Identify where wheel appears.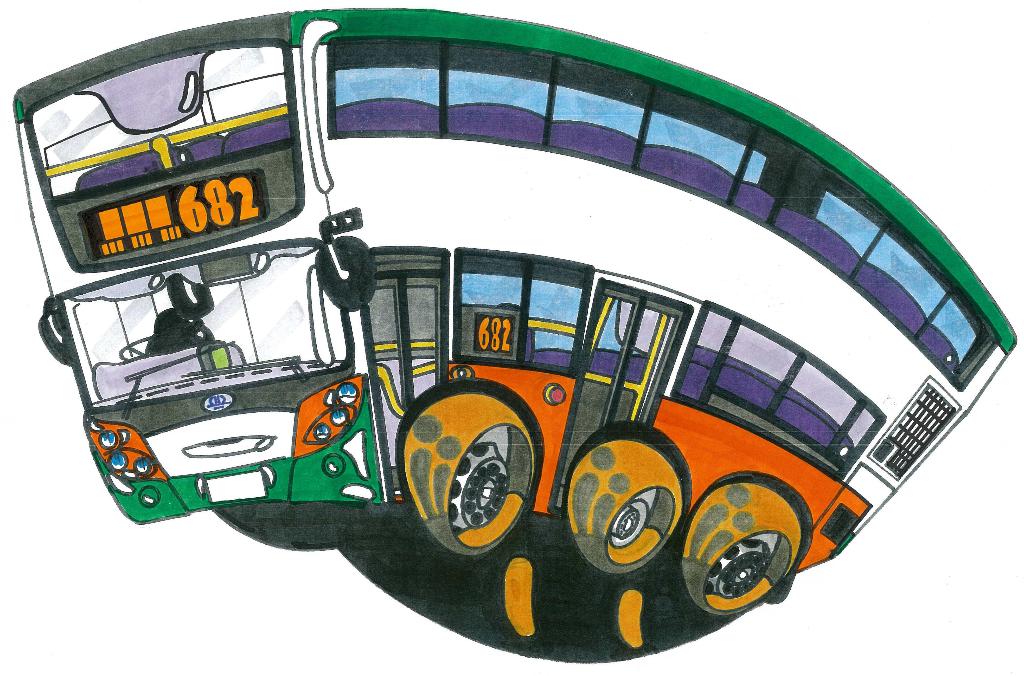
Appears at (119,336,159,364).
